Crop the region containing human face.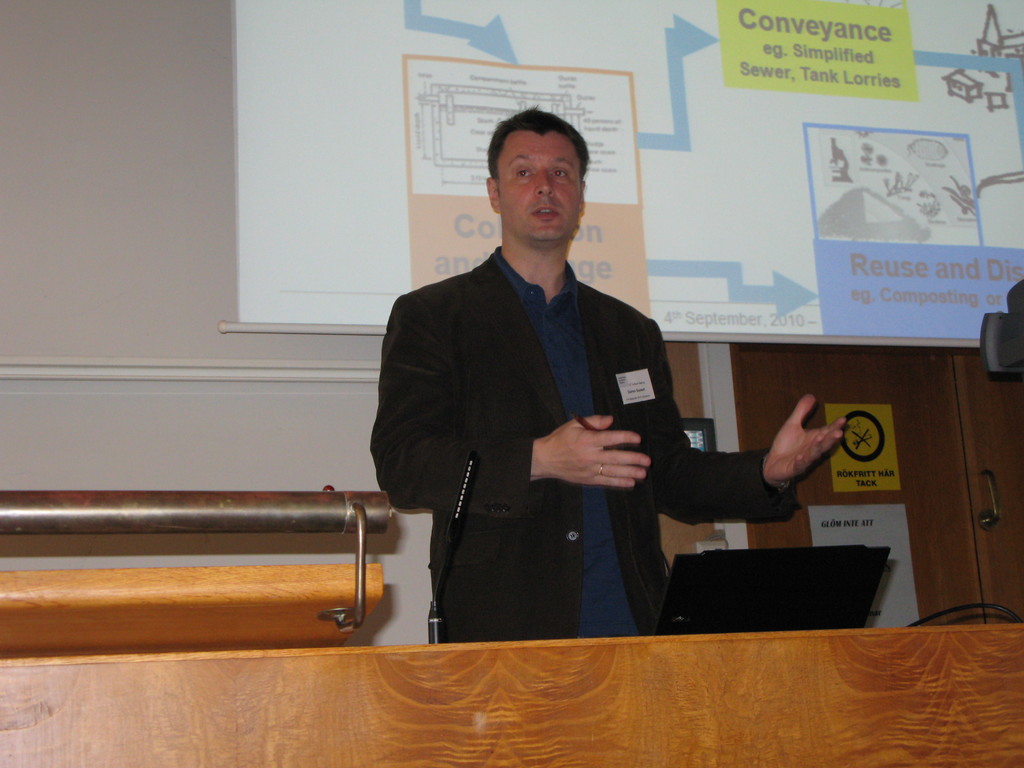
Crop region: x1=499 y1=126 x2=585 y2=239.
